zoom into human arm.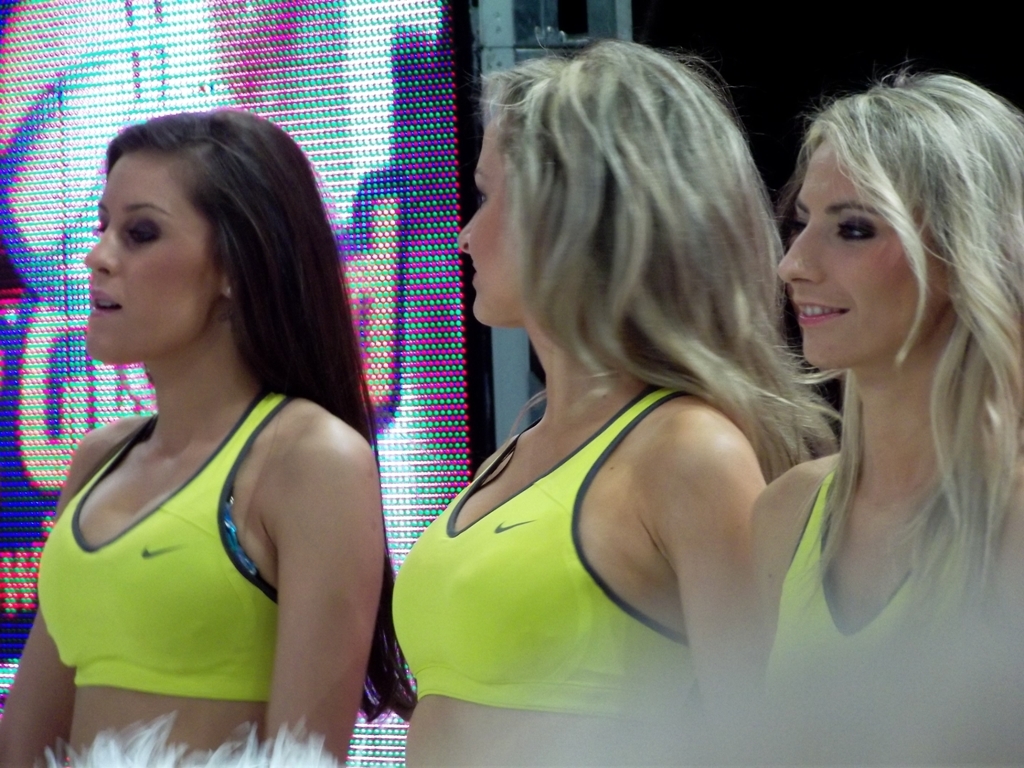
Zoom target: left=232, top=377, right=362, bottom=744.
